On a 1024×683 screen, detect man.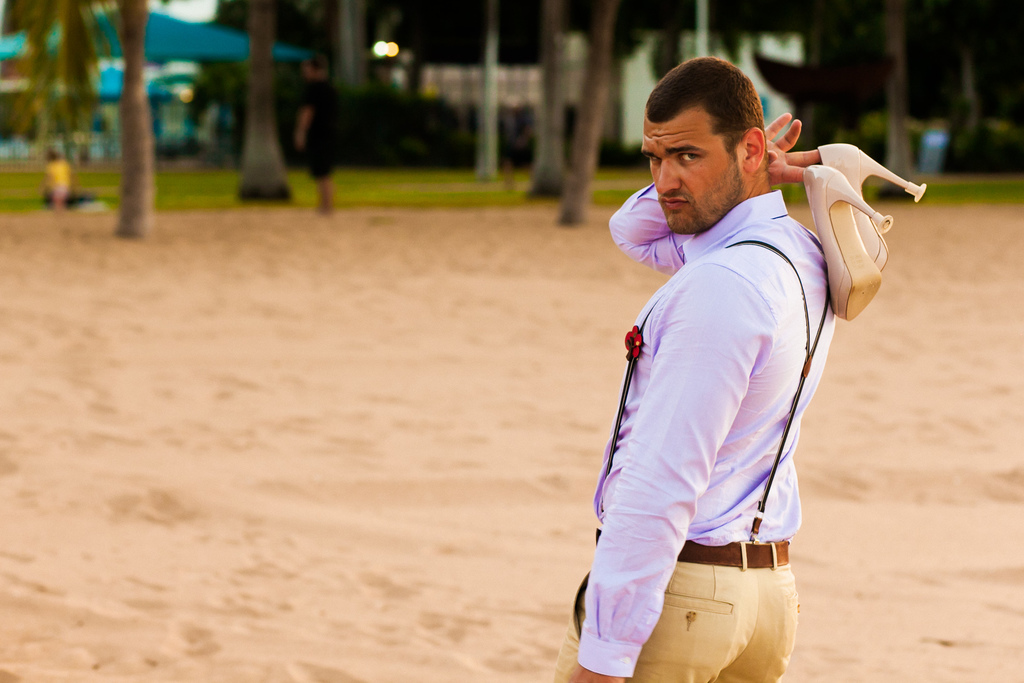
box=[576, 8, 874, 682].
